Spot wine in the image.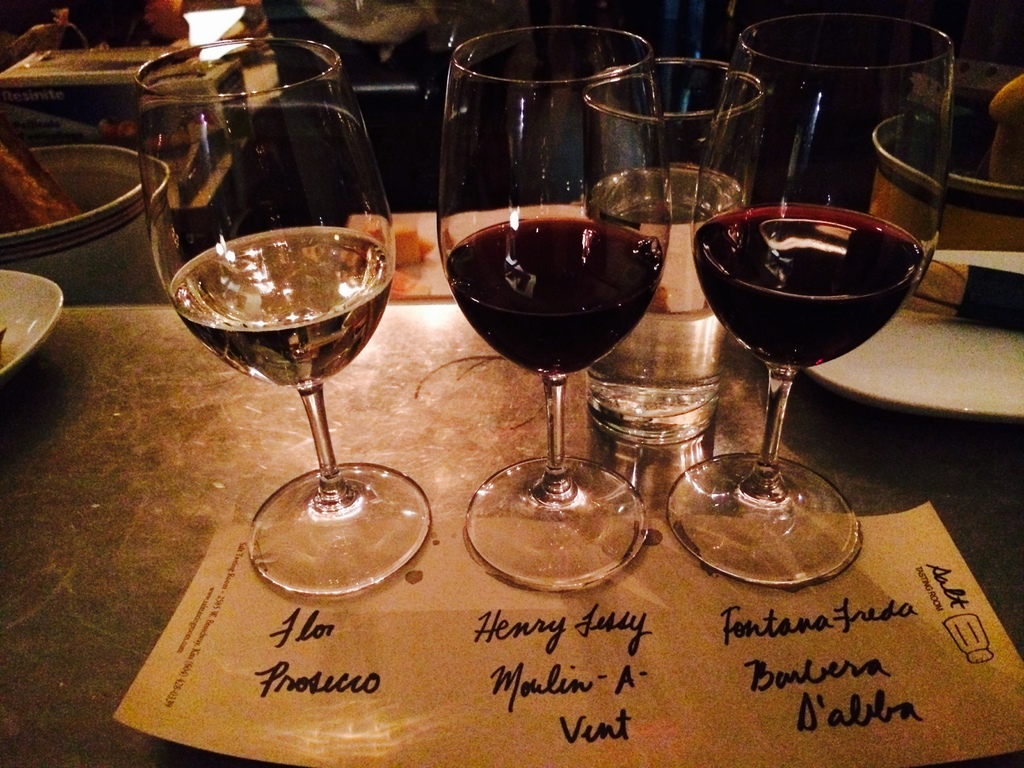
wine found at rect(444, 212, 671, 381).
